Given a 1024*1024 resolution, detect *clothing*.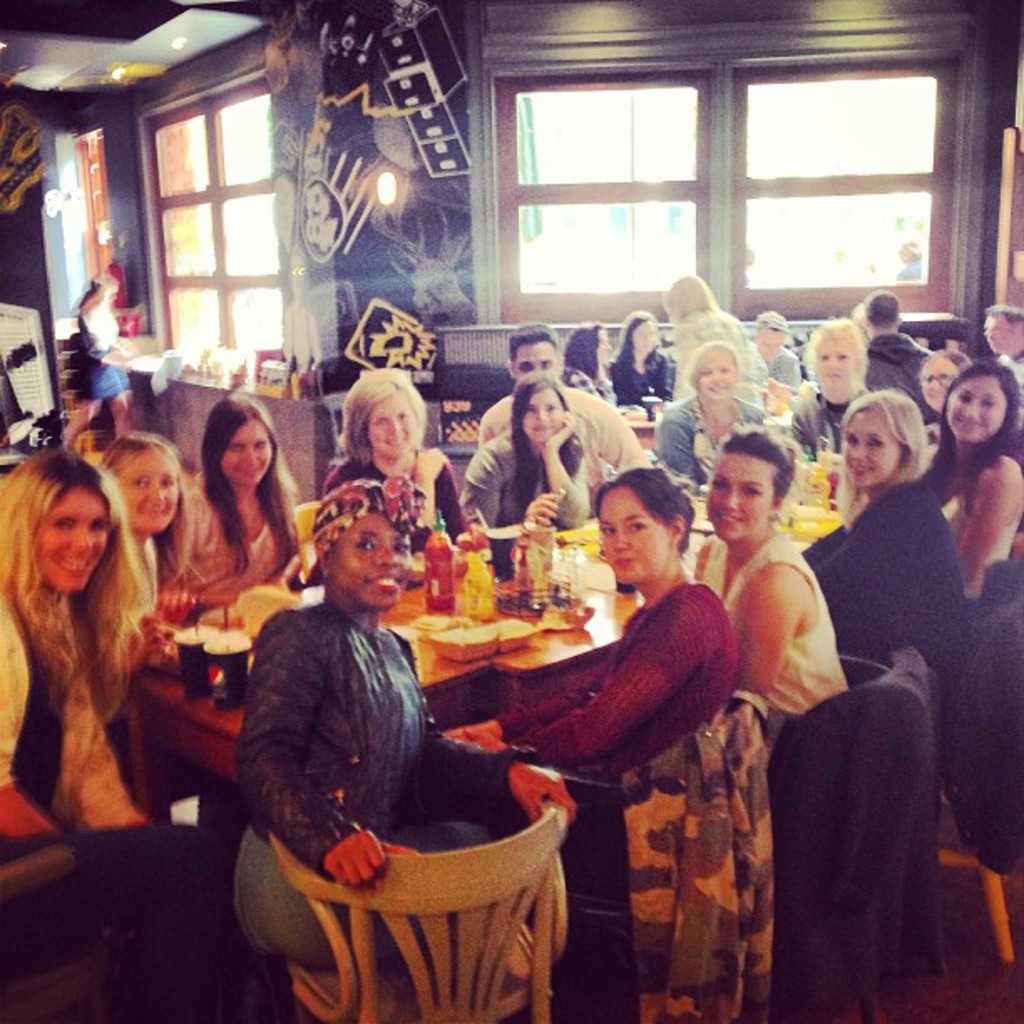
[474,376,656,477].
